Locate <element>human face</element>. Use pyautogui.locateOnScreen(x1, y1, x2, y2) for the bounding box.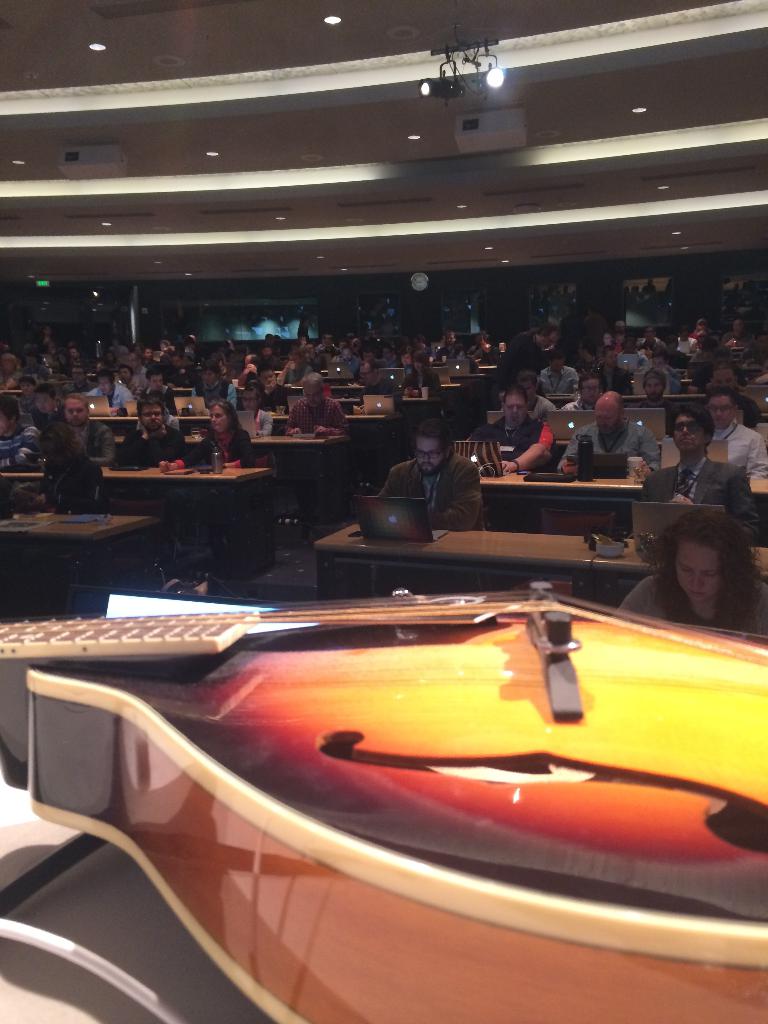
pyautogui.locateOnScreen(604, 348, 615, 369).
